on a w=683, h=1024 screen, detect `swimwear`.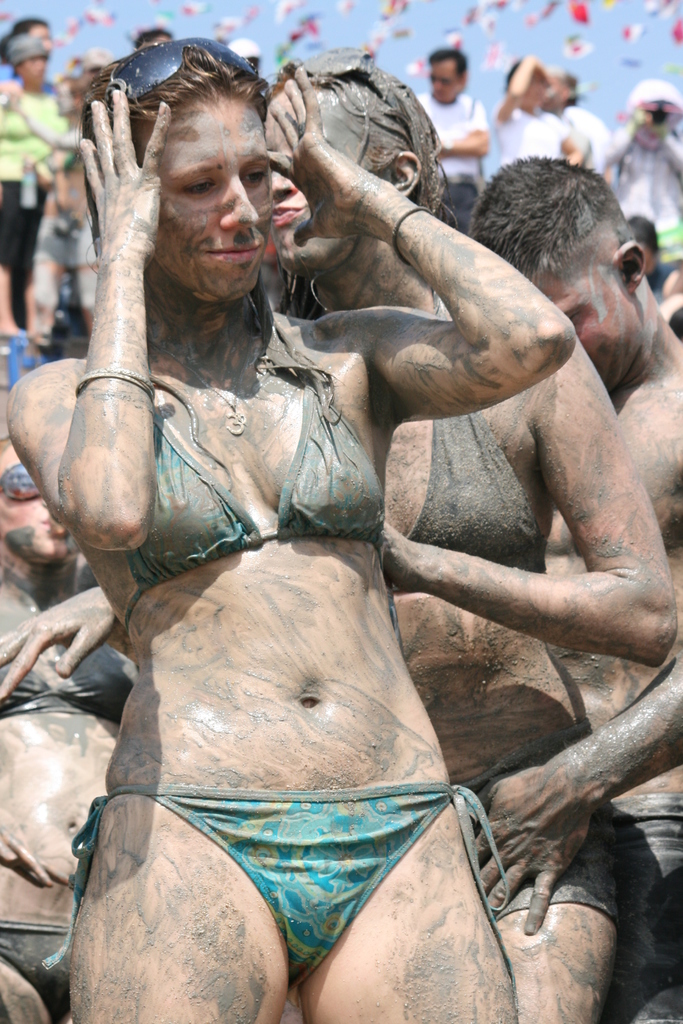
box(396, 405, 547, 589).
